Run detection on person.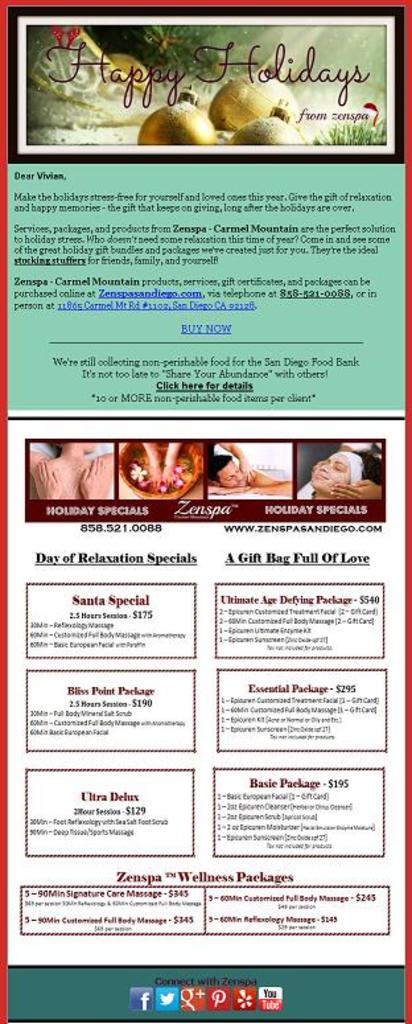
Result: 308 436 371 509.
